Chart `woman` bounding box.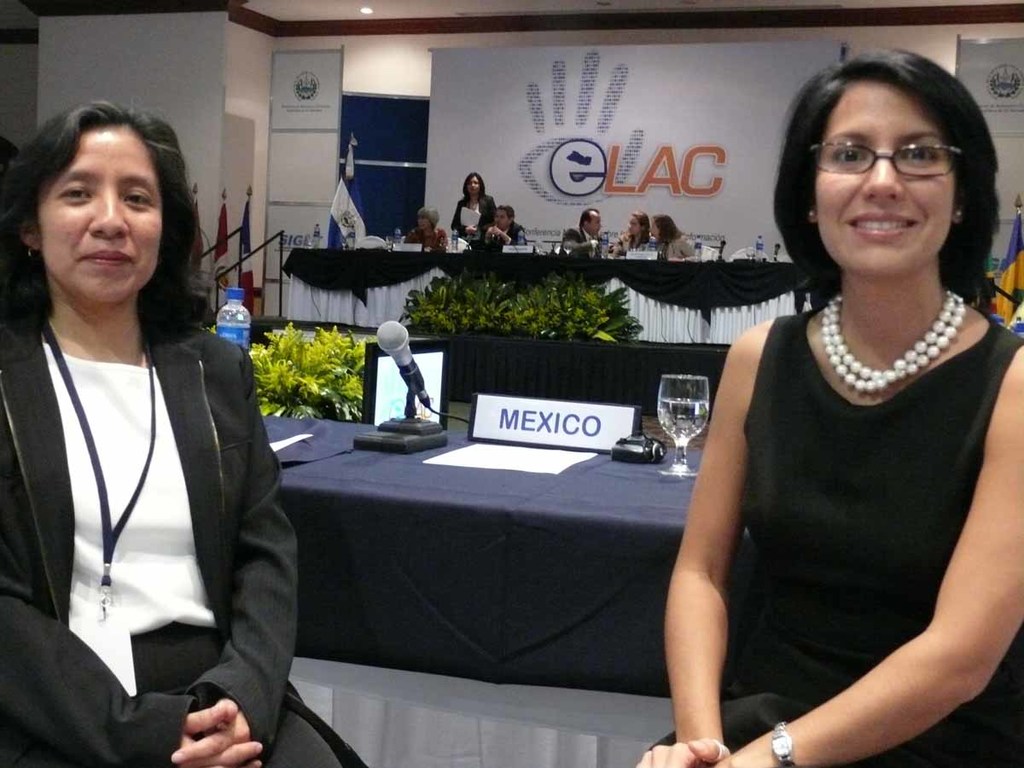
Charted: Rect(0, 104, 727, 767).
